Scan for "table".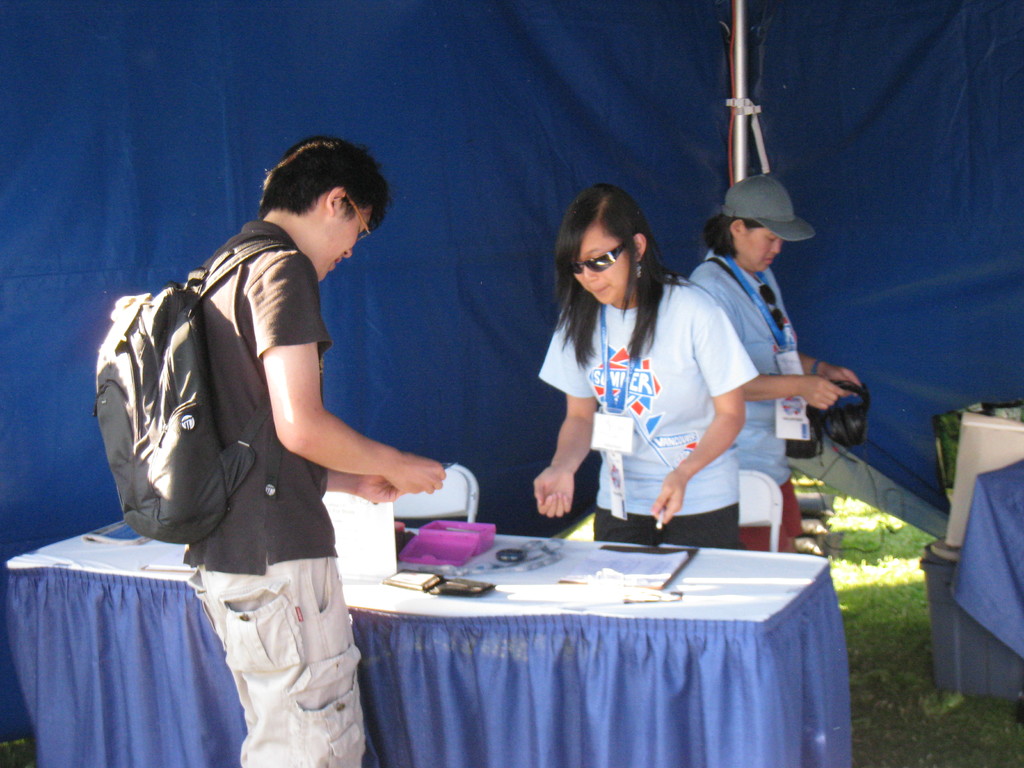
Scan result: box(0, 488, 863, 767).
